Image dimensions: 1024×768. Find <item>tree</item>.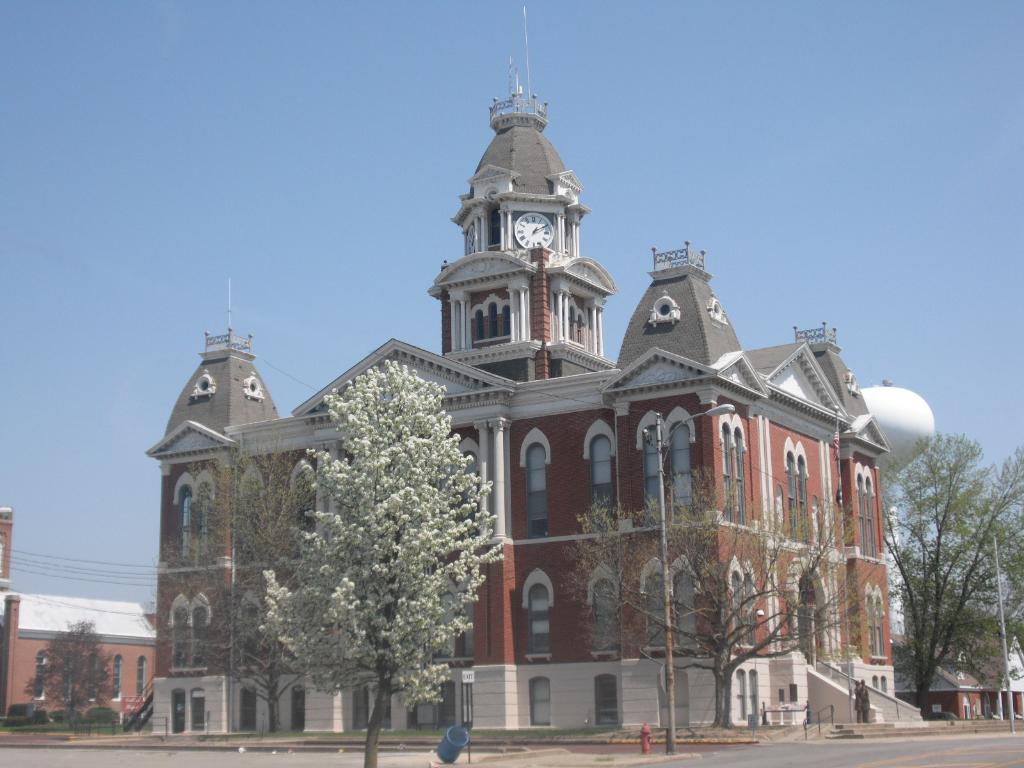
{"left": 868, "top": 427, "right": 1023, "bottom": 717}.
